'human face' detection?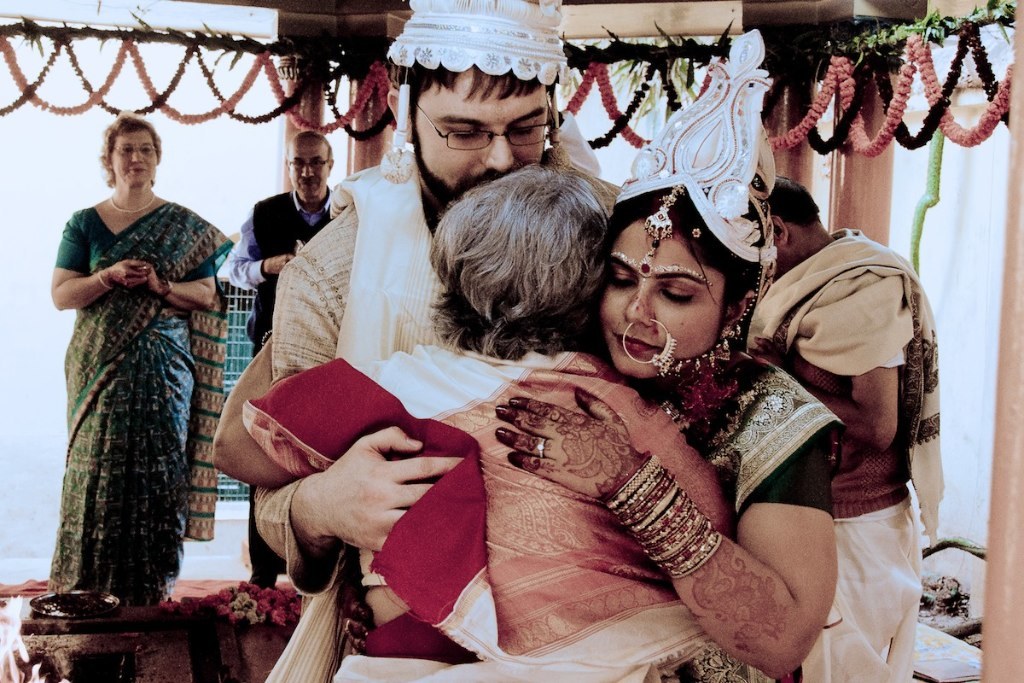
region(601, 210, 730, 380)
